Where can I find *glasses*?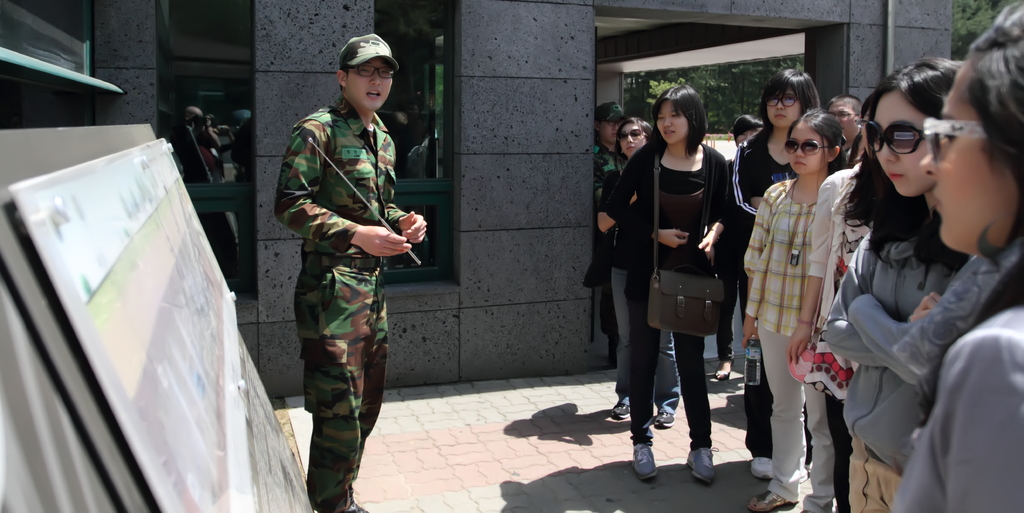
You can find it at BBox(346, 63, 395, 77).
